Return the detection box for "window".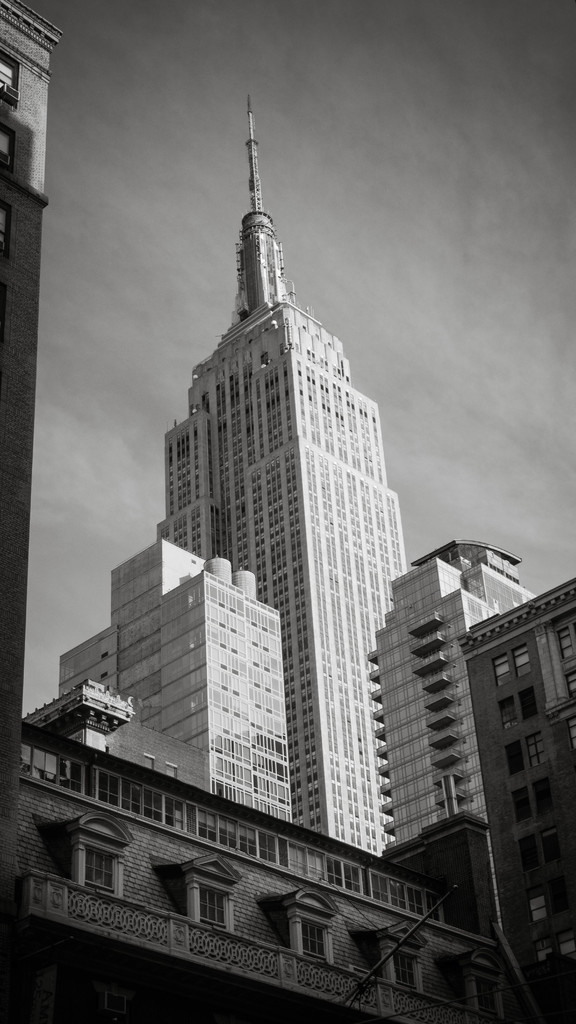
534, 939, 554, 974.
